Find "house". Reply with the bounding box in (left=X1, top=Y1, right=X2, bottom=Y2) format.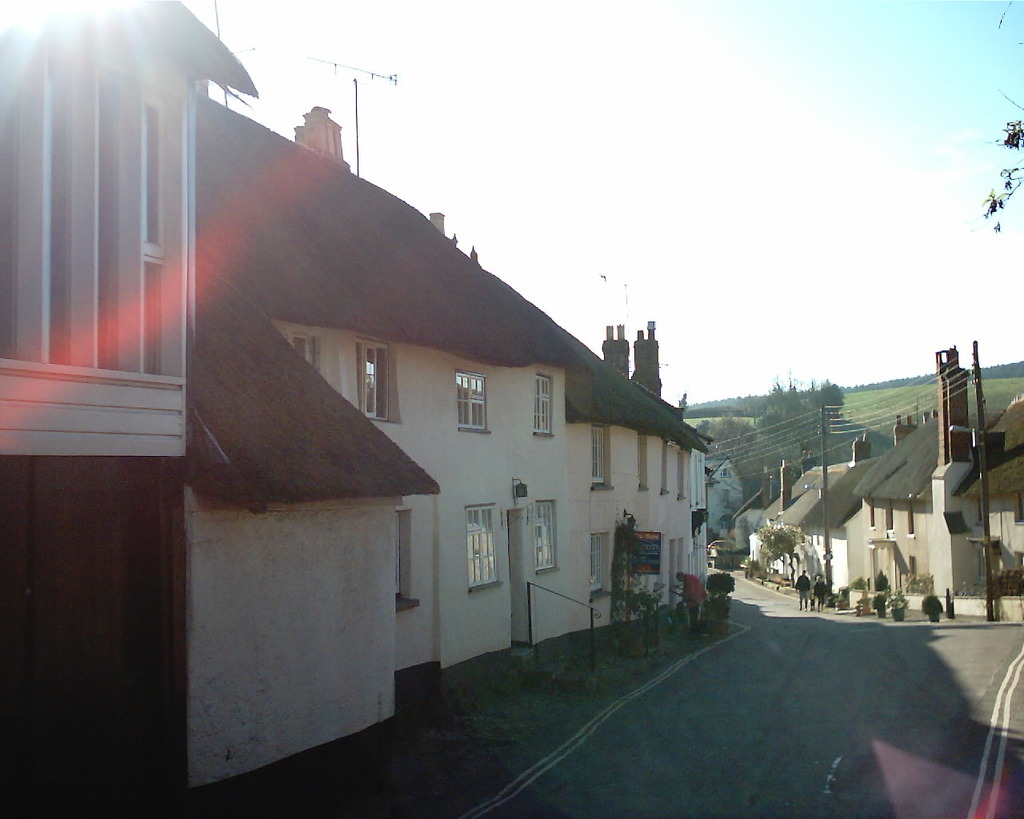
(left=702, top=449, right=753, bottom=557).
